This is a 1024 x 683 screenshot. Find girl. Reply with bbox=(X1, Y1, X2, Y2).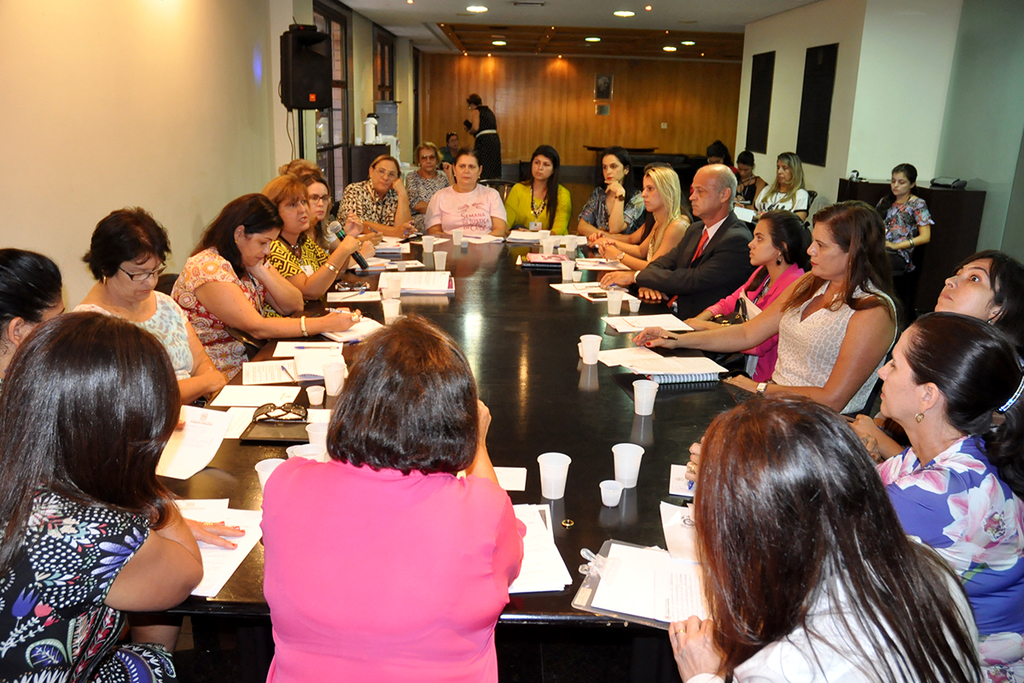
bbox=(636, 195, 899, 421).
